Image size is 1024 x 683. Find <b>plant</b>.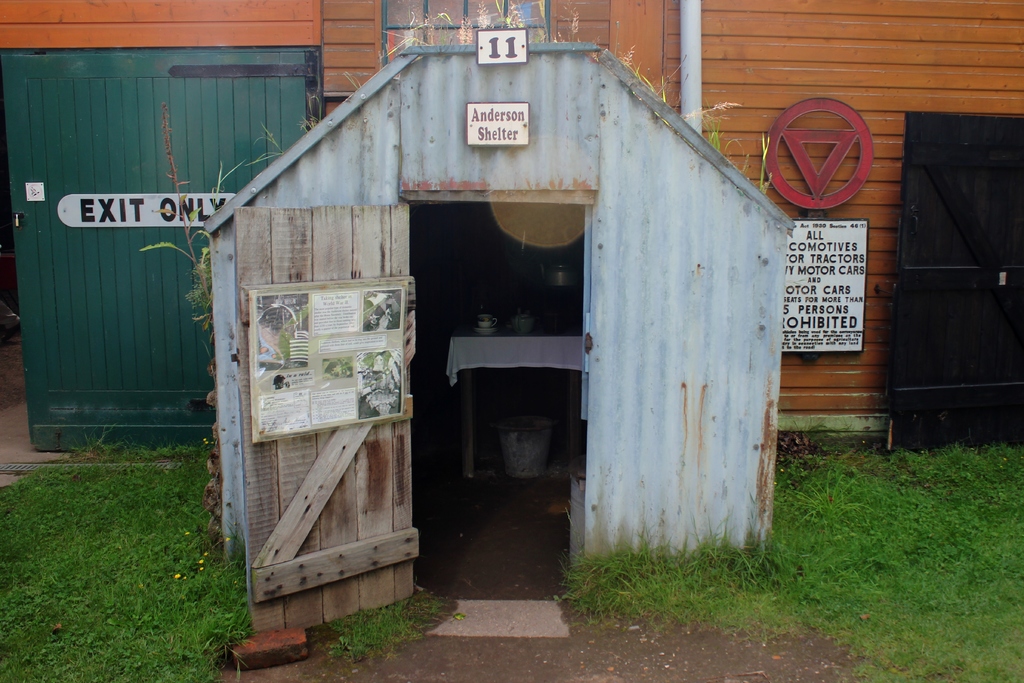
locate(703, 118, 751, 168).
